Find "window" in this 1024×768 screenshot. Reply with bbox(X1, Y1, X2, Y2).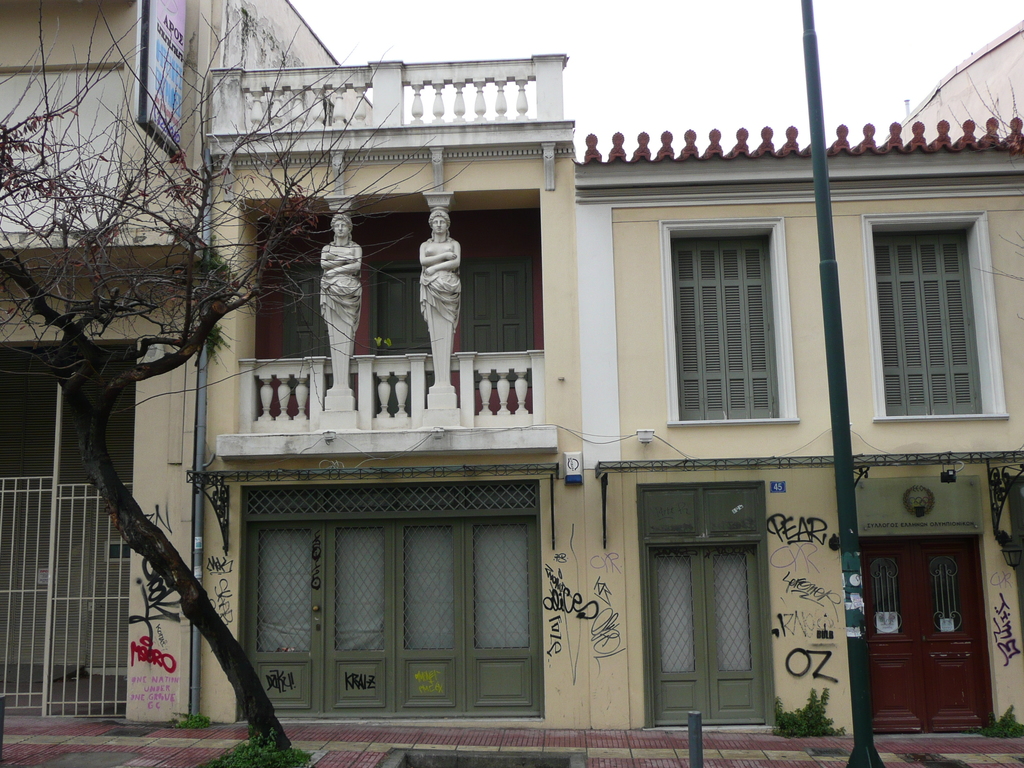
bbox(643, 479, 784, 733).
